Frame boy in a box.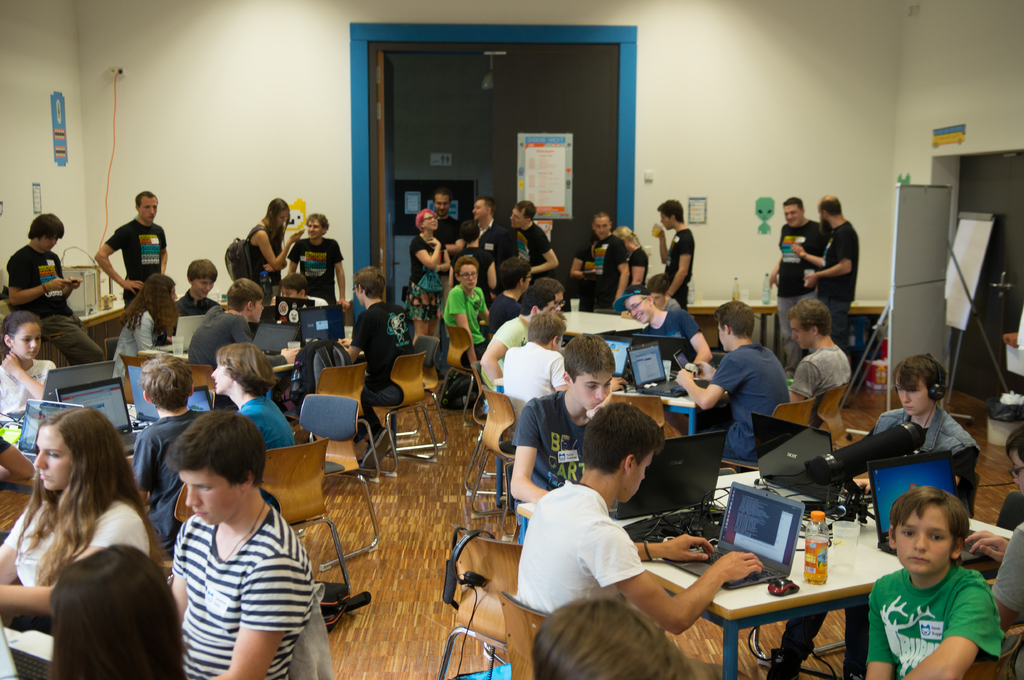
<box>172,405,309,679</box>.
